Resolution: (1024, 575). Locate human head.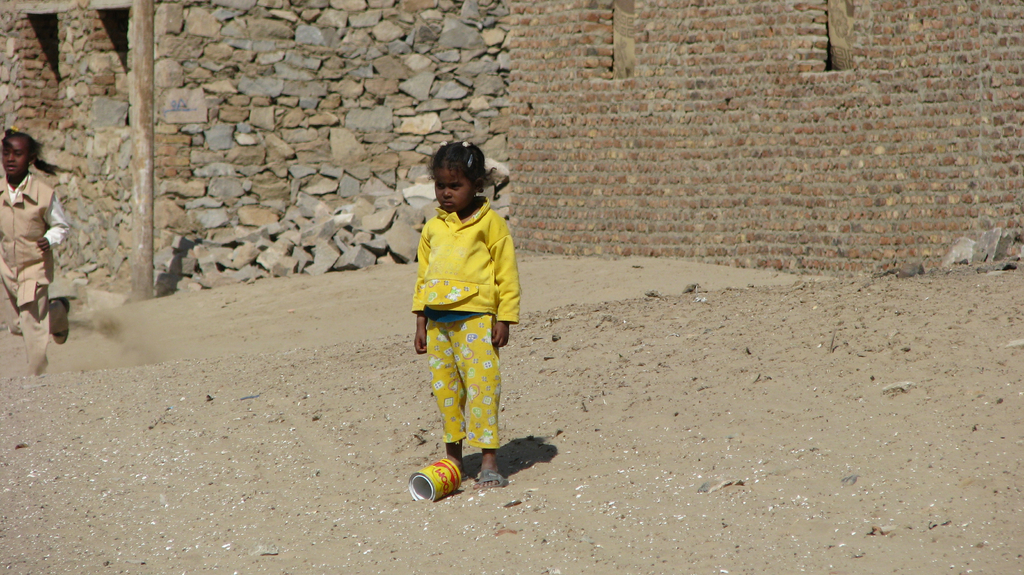
[422,140,502,211].
